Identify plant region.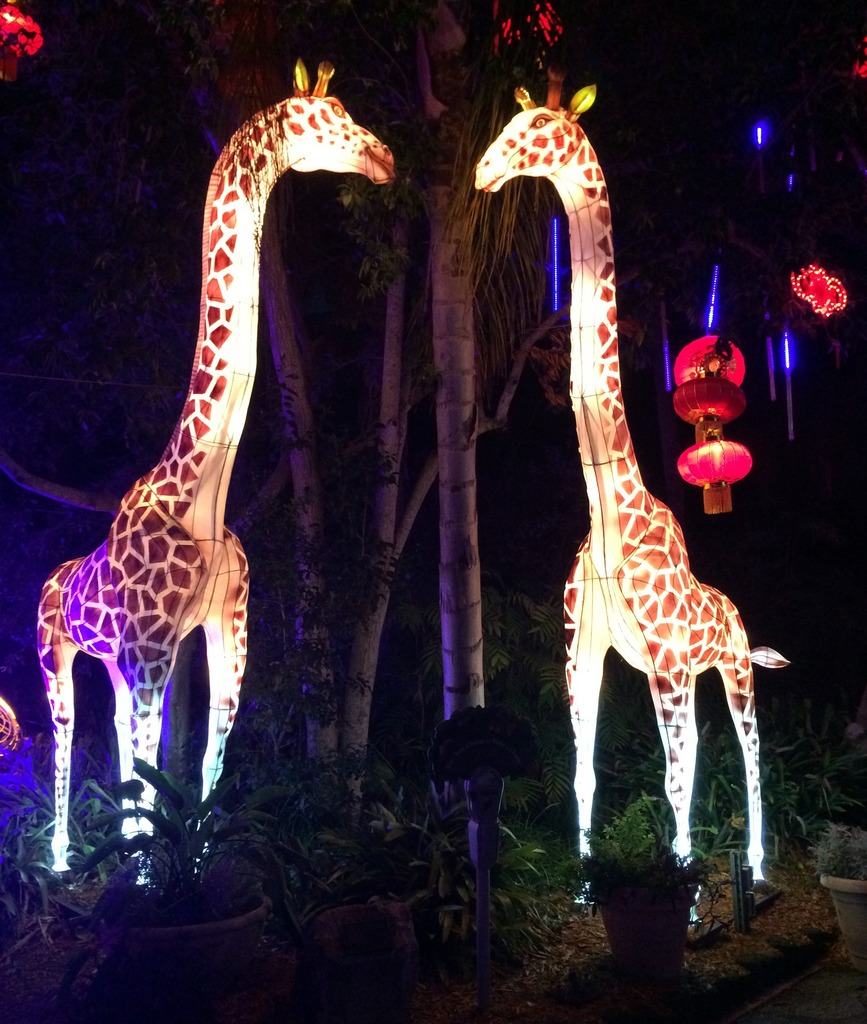
Region: <box>0,771,66,935</box>.
